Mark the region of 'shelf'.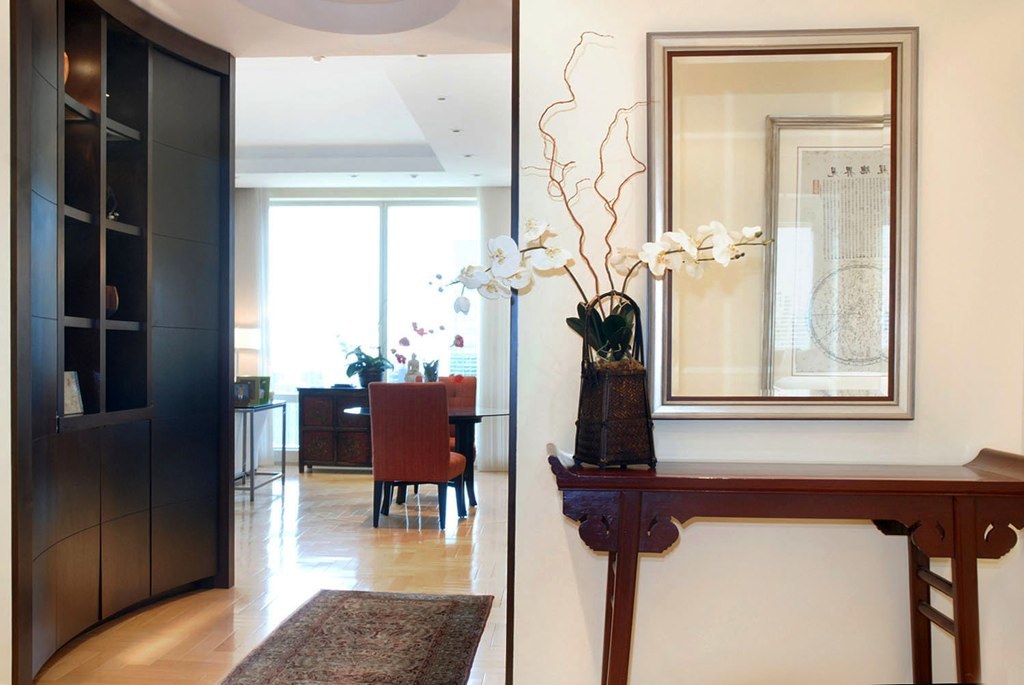
Region: [99, 119, 138, 234].
